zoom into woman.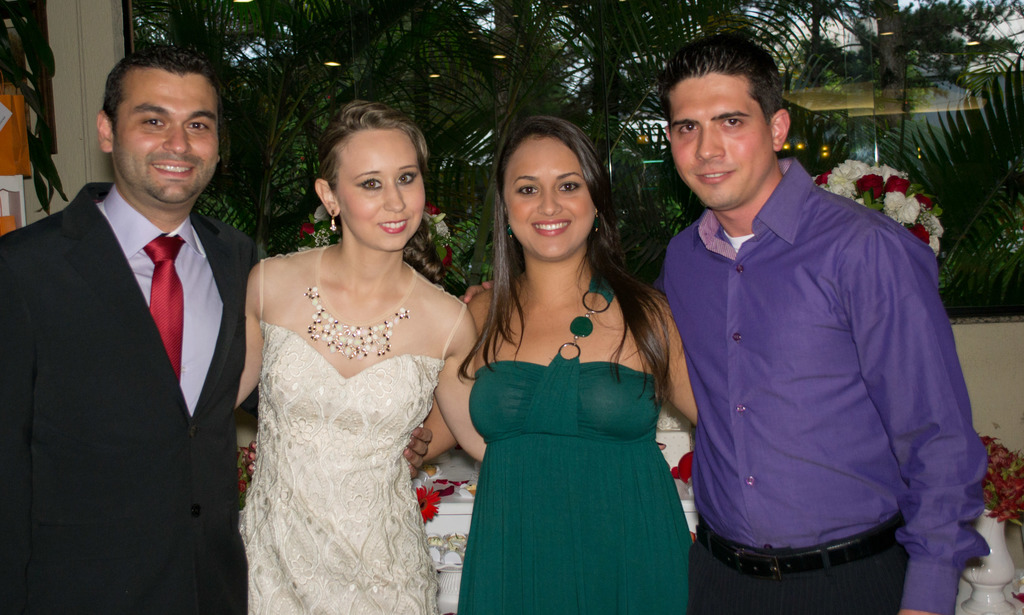
Zoom target: region(239, 97, 487, 614).
